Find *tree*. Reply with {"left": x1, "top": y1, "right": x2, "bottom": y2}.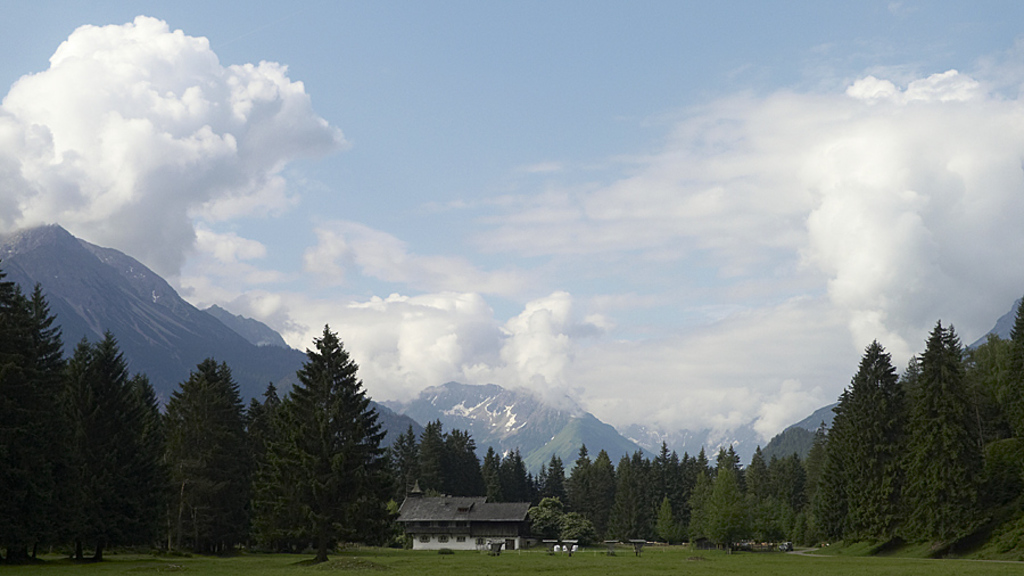
{"left": 560, "top": 511, "right": 596, "bottom": 551}.
